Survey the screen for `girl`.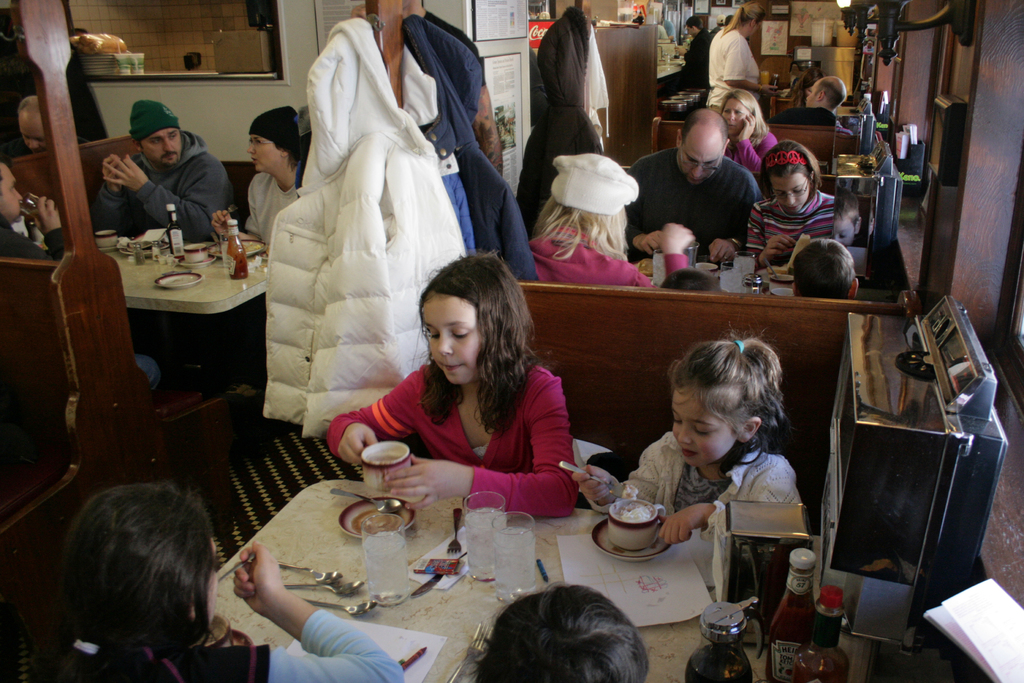
Survey found: {"x1": 326, "y1": 251, "x2": 582, "y2": 520}.
